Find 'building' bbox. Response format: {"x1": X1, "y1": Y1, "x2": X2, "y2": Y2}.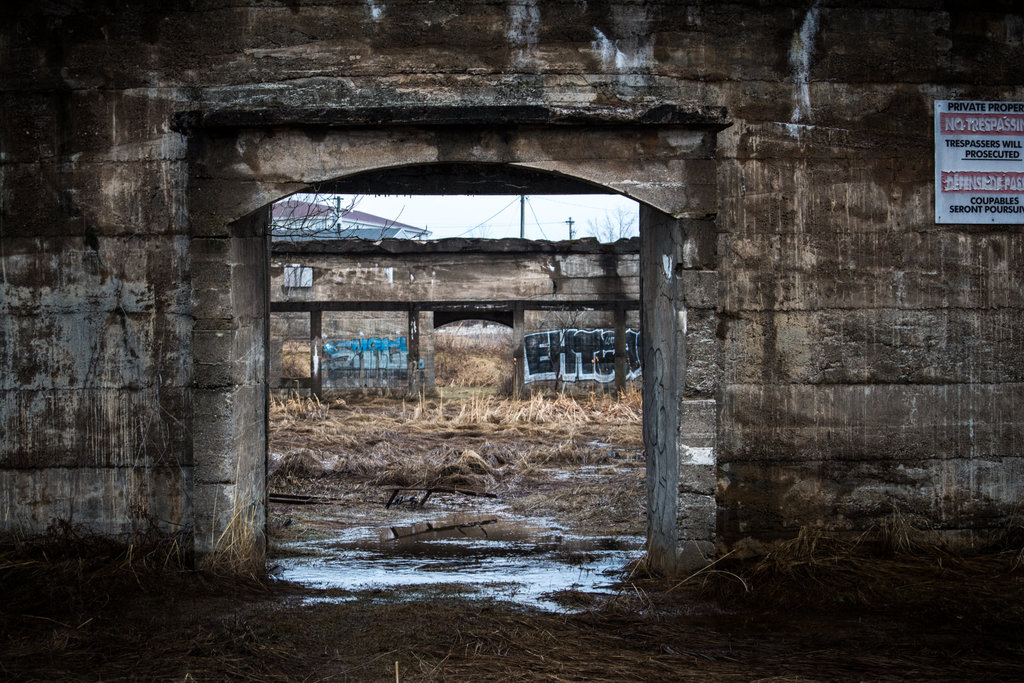
{"x1": 263, "y1": 198, "x2": 431, "y2": 233}.
